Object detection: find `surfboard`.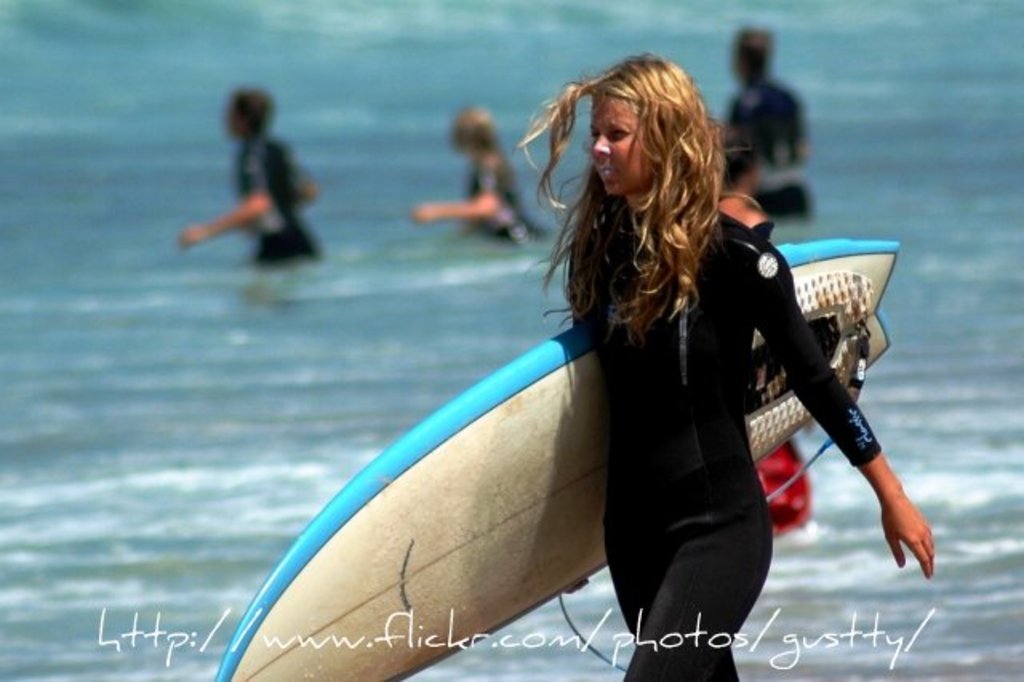
bbox(213, 242, 902, 680).
